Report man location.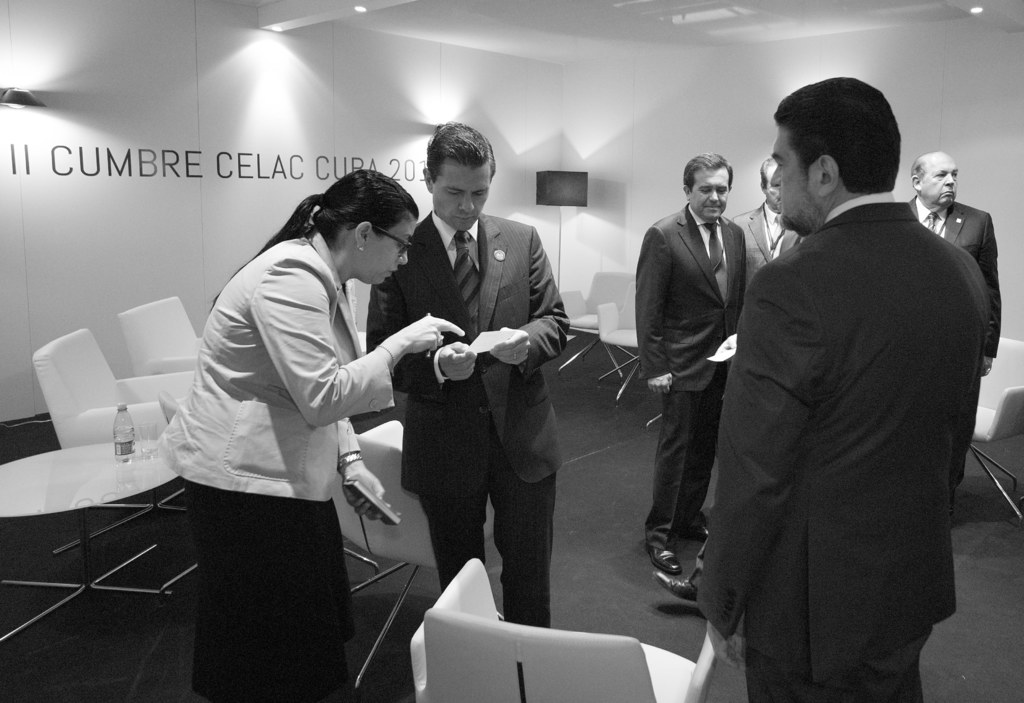
Report: box=[638, 147, 755, 595].
